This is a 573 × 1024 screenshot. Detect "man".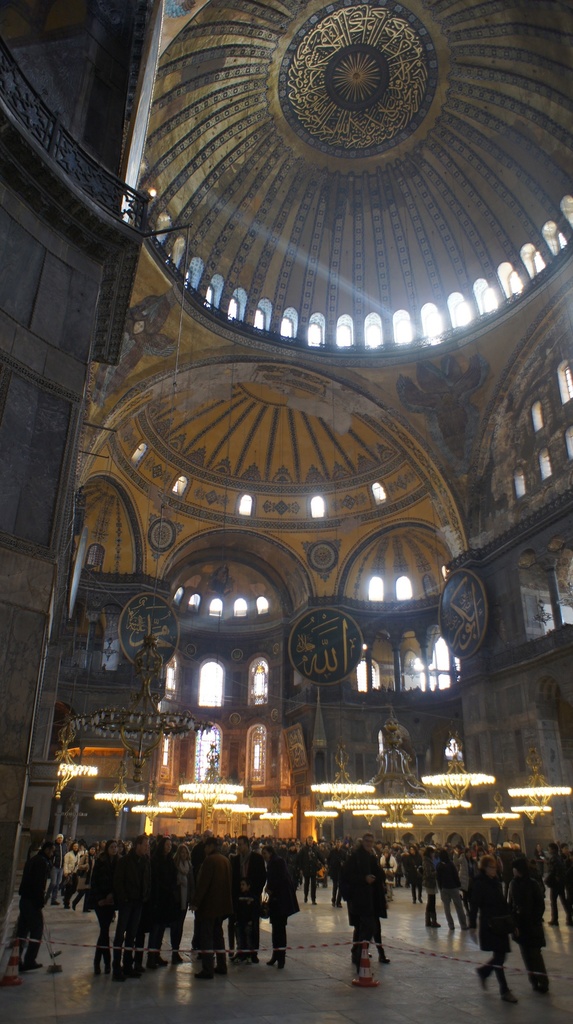
box(124, 836, 151, 982).
